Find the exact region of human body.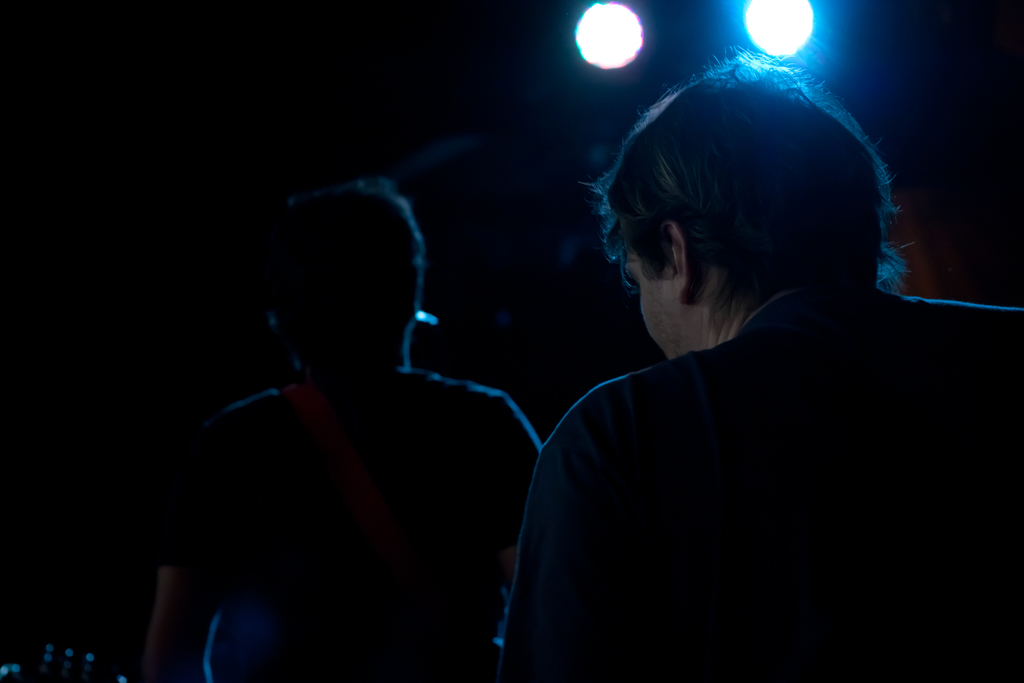
Exact region: (140, 183, 552, 680).
